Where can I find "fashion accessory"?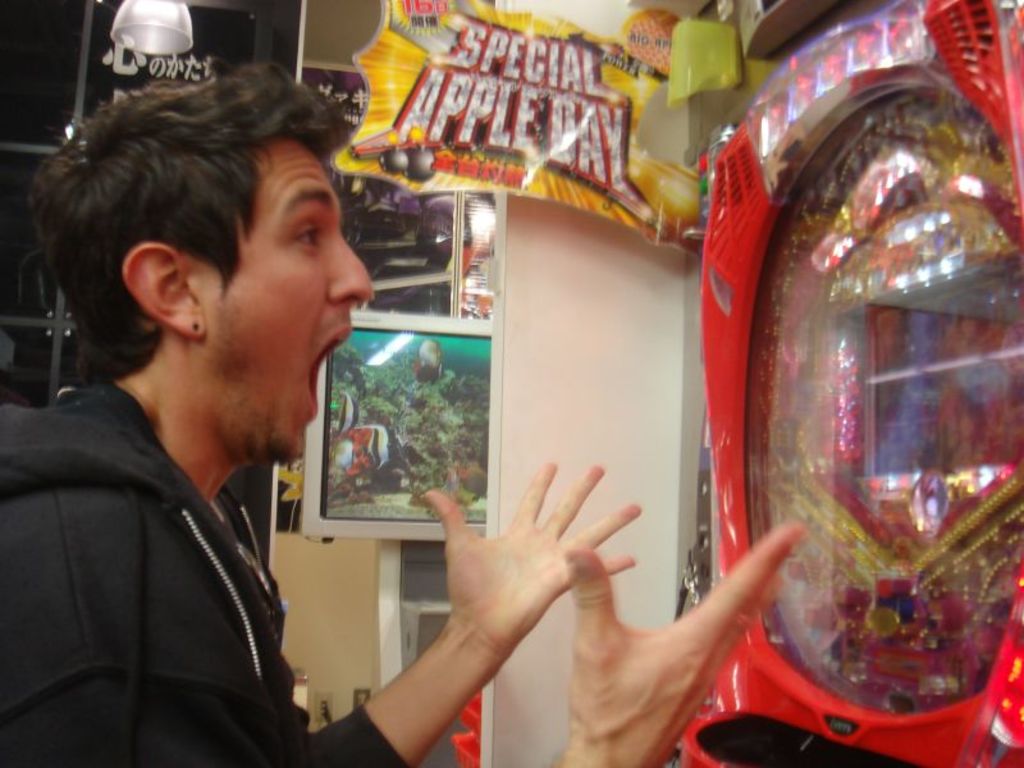
You can find it at {"left": 192, "top": 317, "right": 205, "bottom": 333}.
